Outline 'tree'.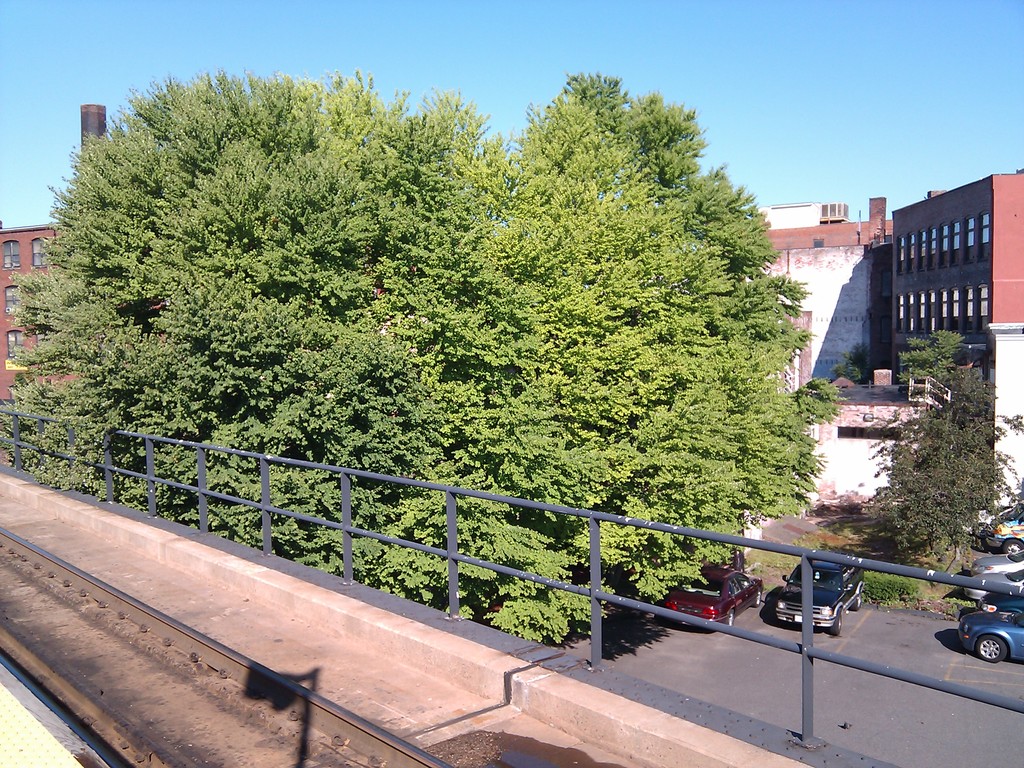
Outline: BBox(896, 327, 966, 387).
